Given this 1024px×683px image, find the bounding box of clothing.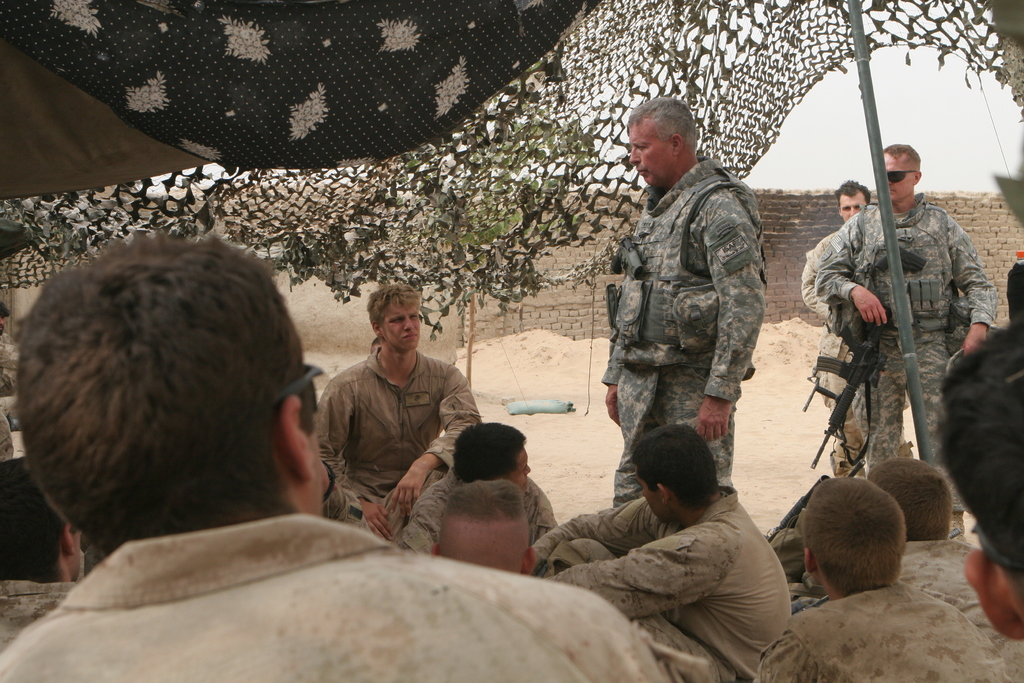
[x1=900, y1=540, x2=1023, y2=682].
